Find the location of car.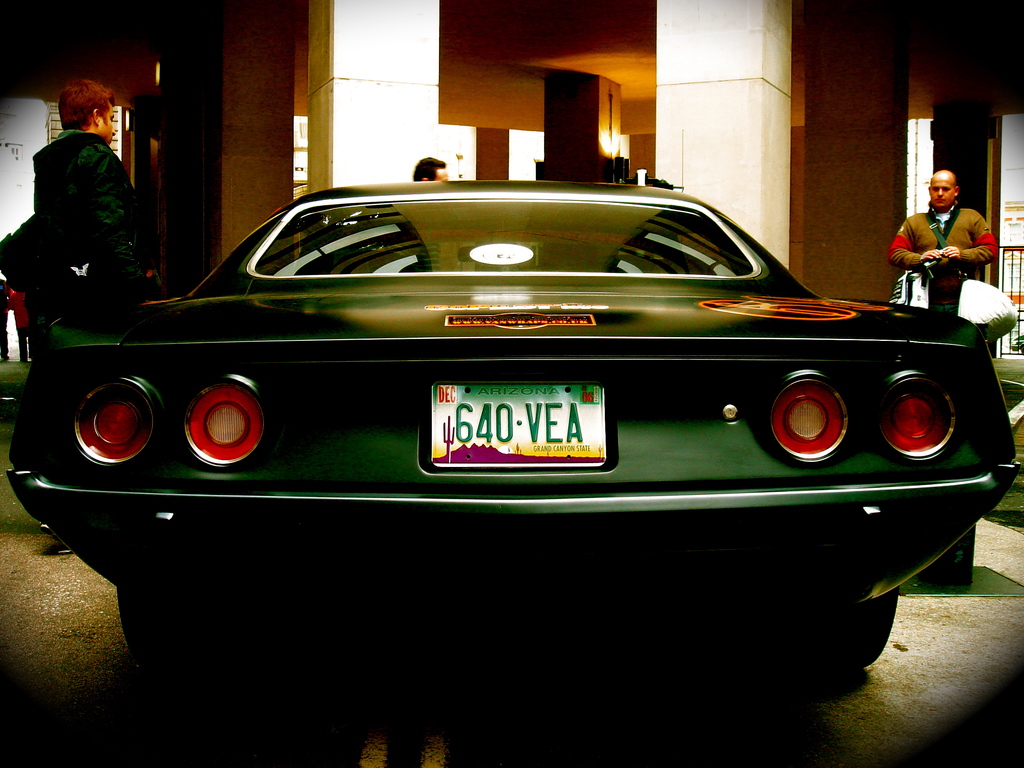
Location: <box>12,180,1021,664</box>.
